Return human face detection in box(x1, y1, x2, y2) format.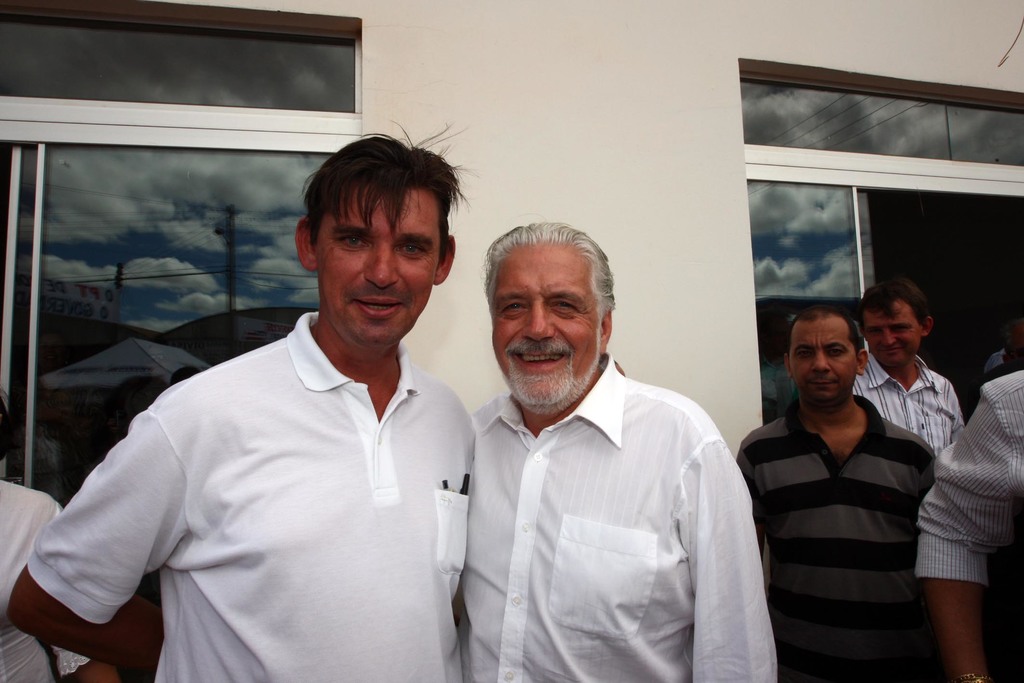
box(319, 189, 440, 351).
